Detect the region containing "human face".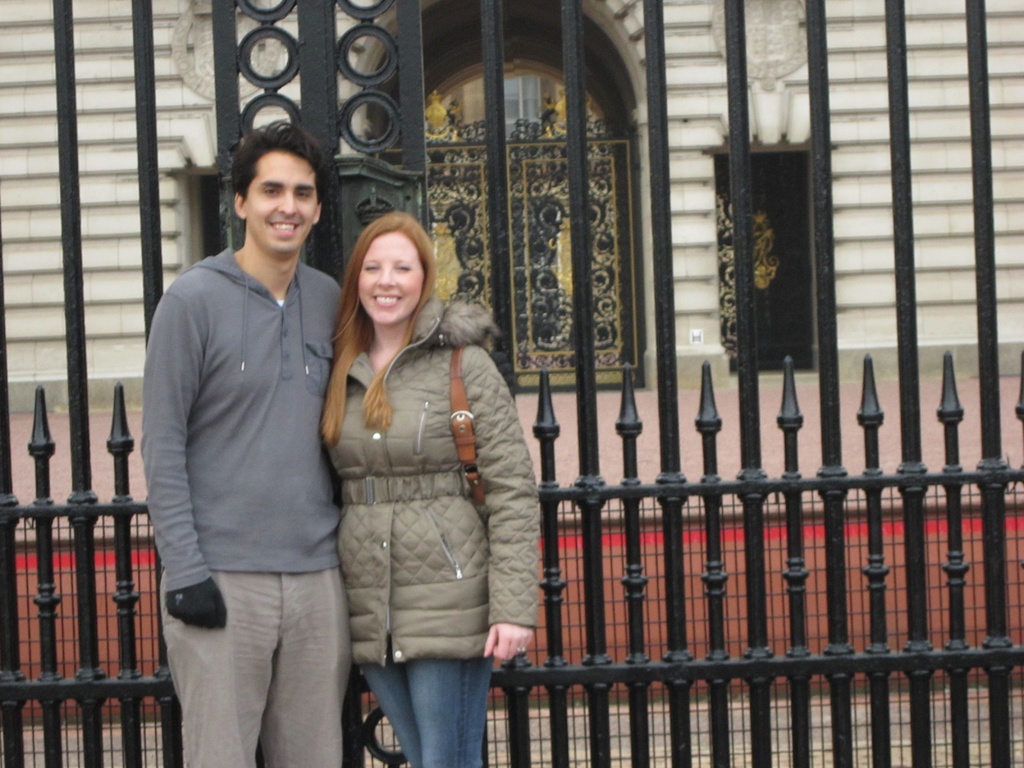
[x1=359, y1=230, x2=426, y2=324].
